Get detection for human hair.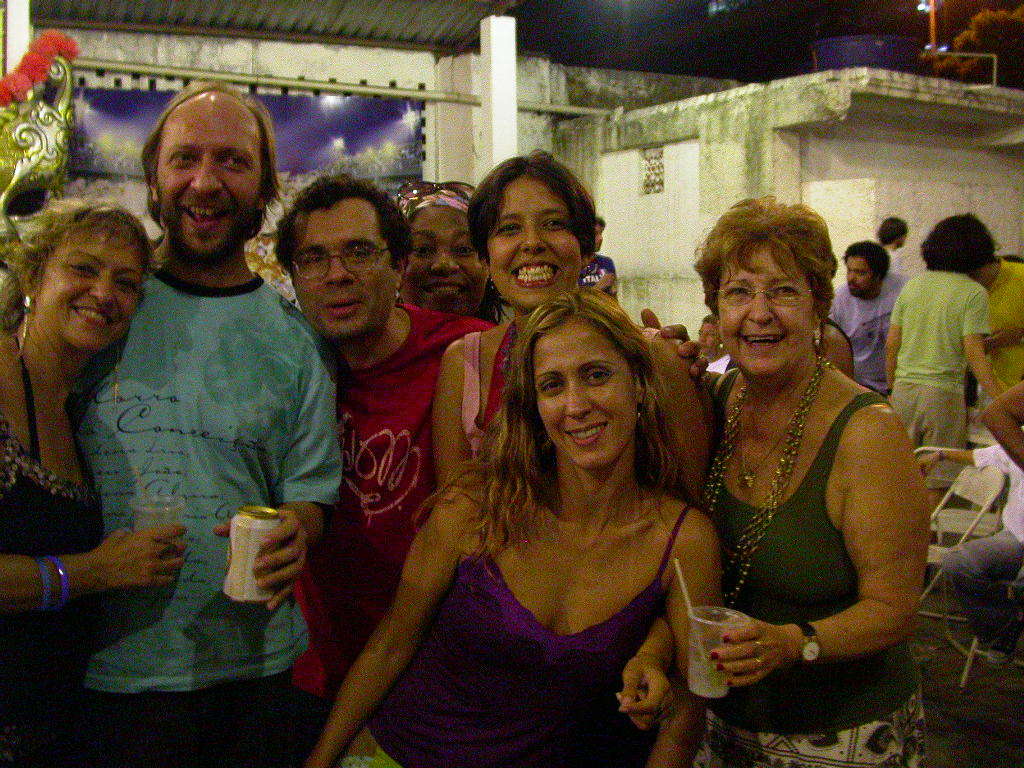
Detection: pyautogui.locateOnScreen(0, 201, 160, 392).
